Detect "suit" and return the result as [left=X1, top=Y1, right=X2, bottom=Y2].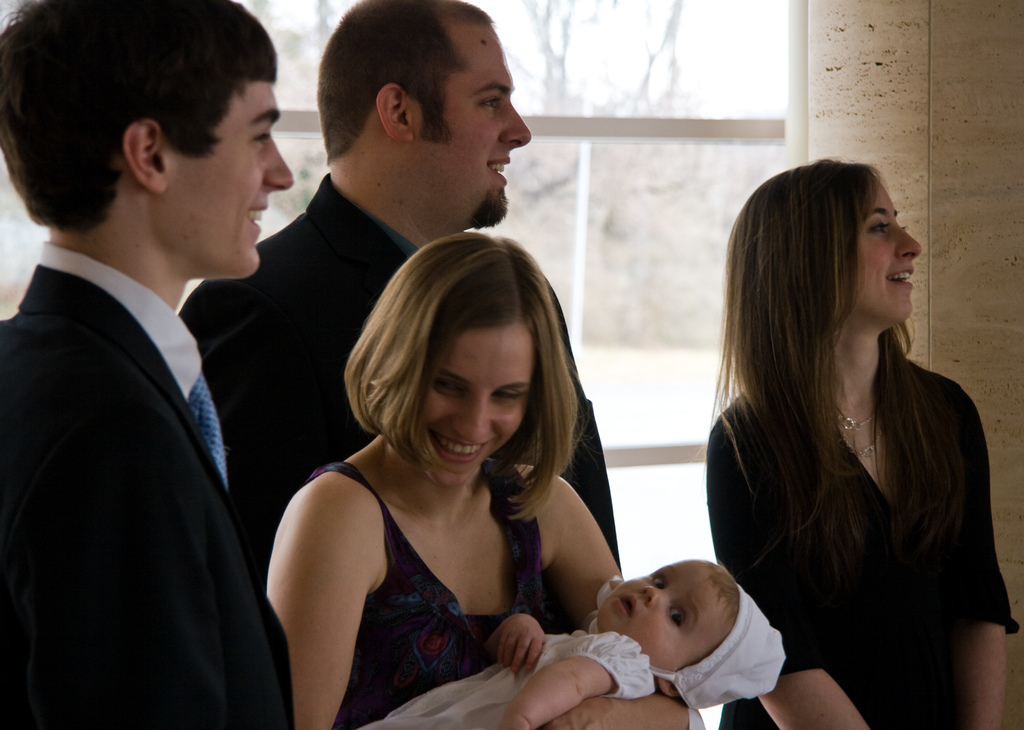
[left=184, top=179, right=623, bottom=593].
